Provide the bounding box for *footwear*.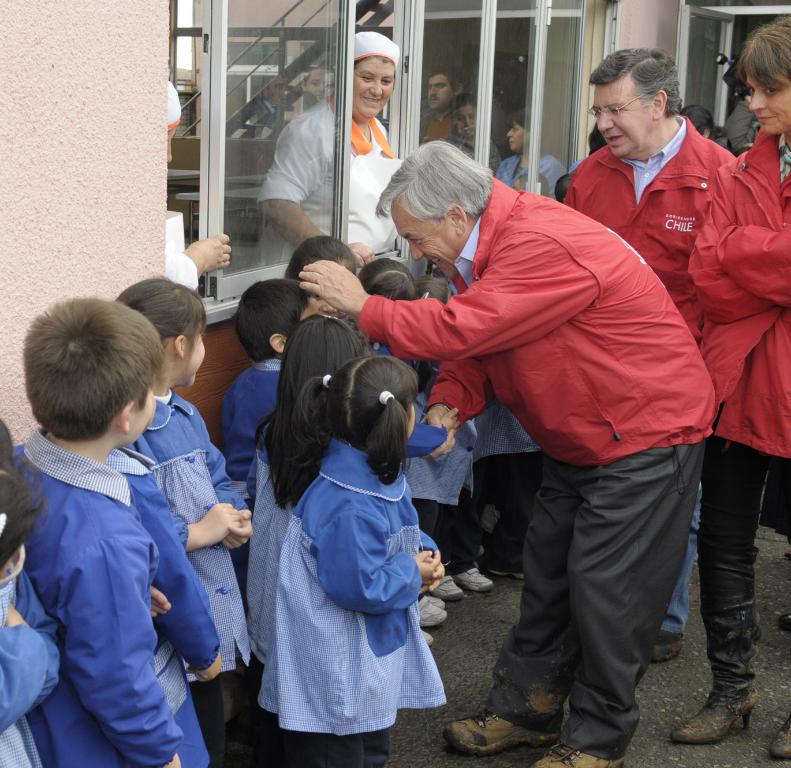
locate(428, 574, 461, 599).
